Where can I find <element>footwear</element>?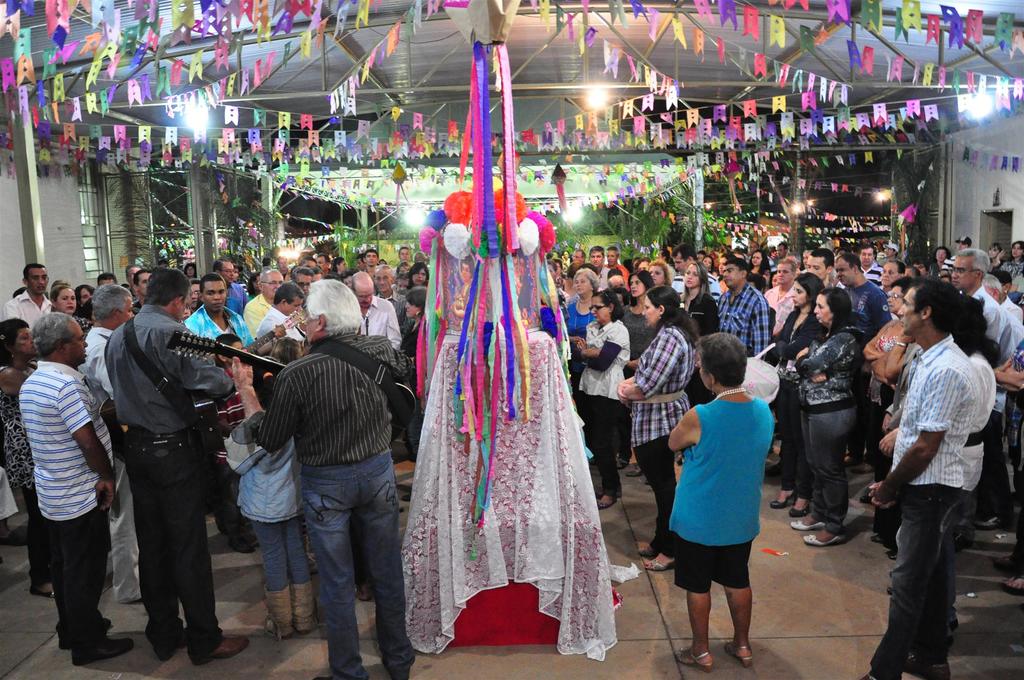
You can find it at {"left": 284, "top": 576, "right": 311, "bottom": 635}.
